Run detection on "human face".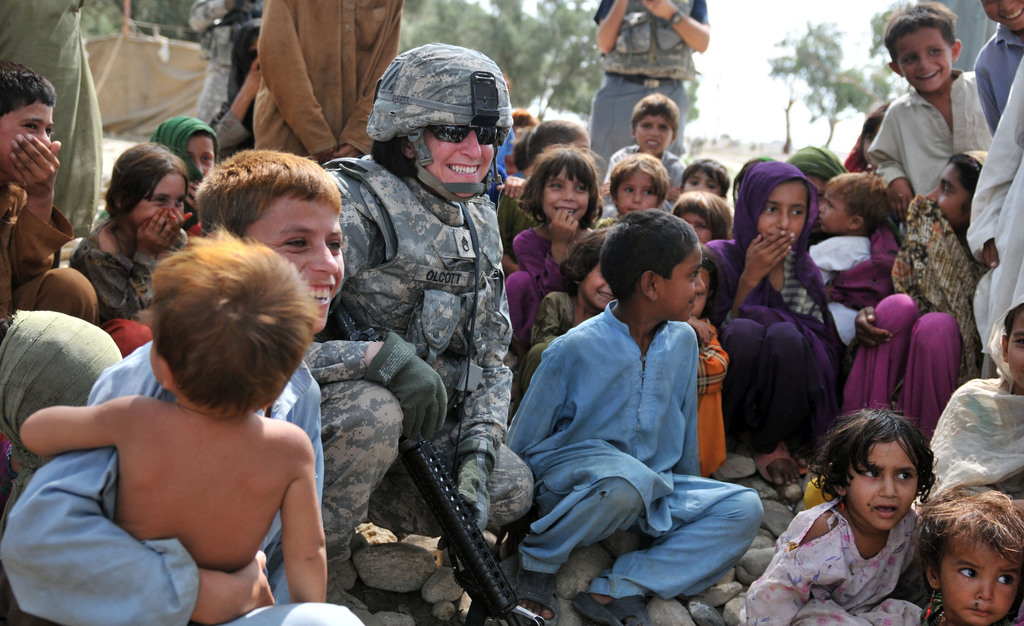
Result: crop(248, 34, 259, 59).
